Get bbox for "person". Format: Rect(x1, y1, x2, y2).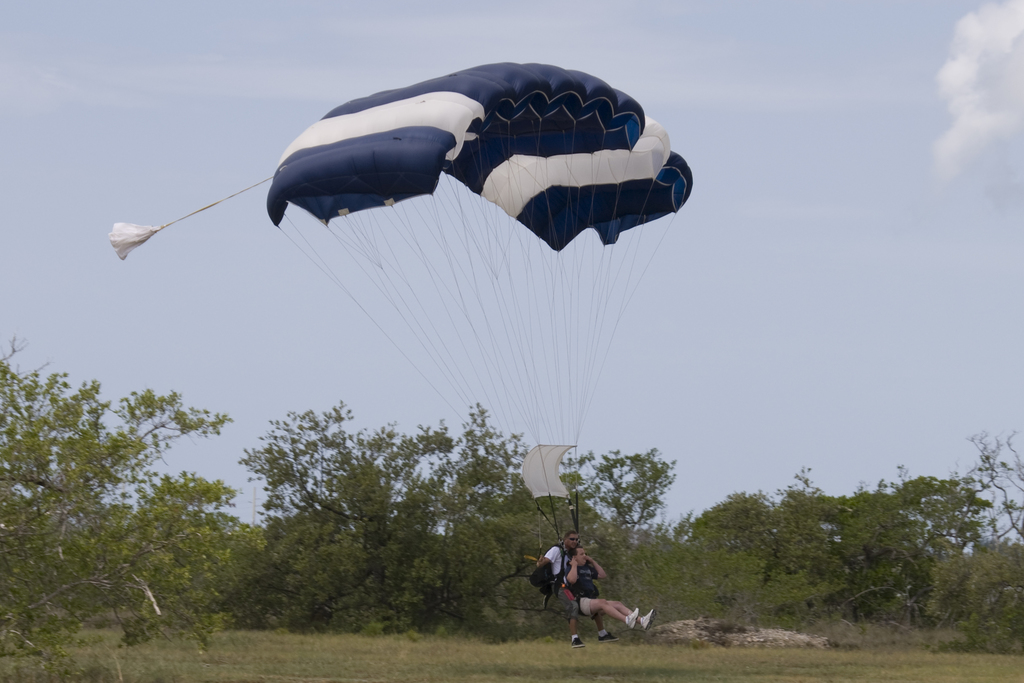
Rect(562, 543, 657, 631).
